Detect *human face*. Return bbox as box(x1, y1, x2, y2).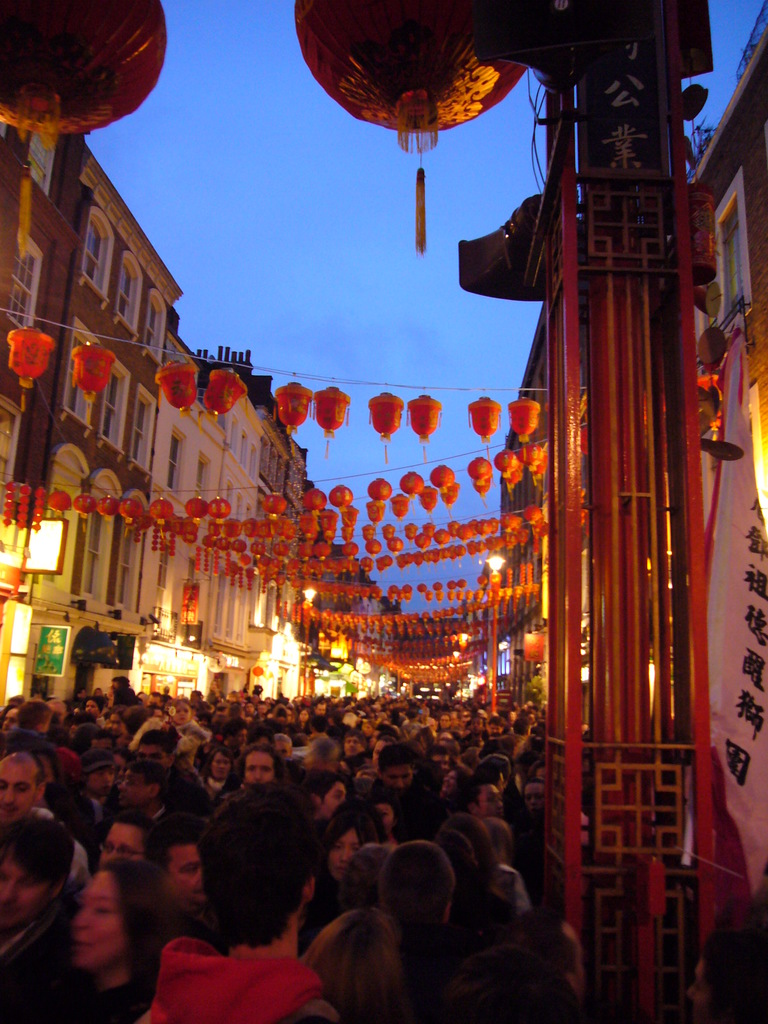
box(116, 771, 148, 810).
